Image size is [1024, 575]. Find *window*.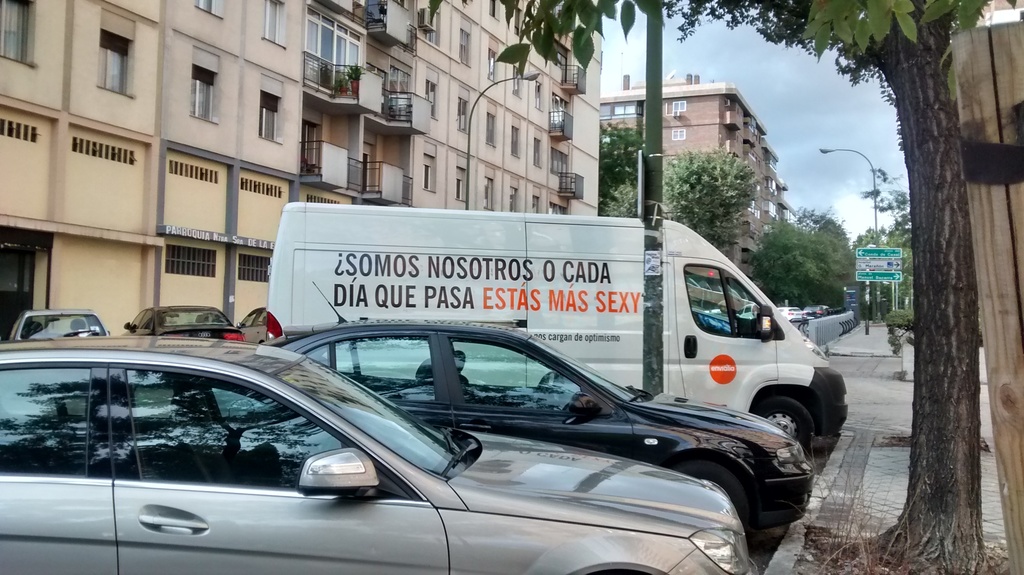
(left=194, top=0, right=225, bottom=20).
